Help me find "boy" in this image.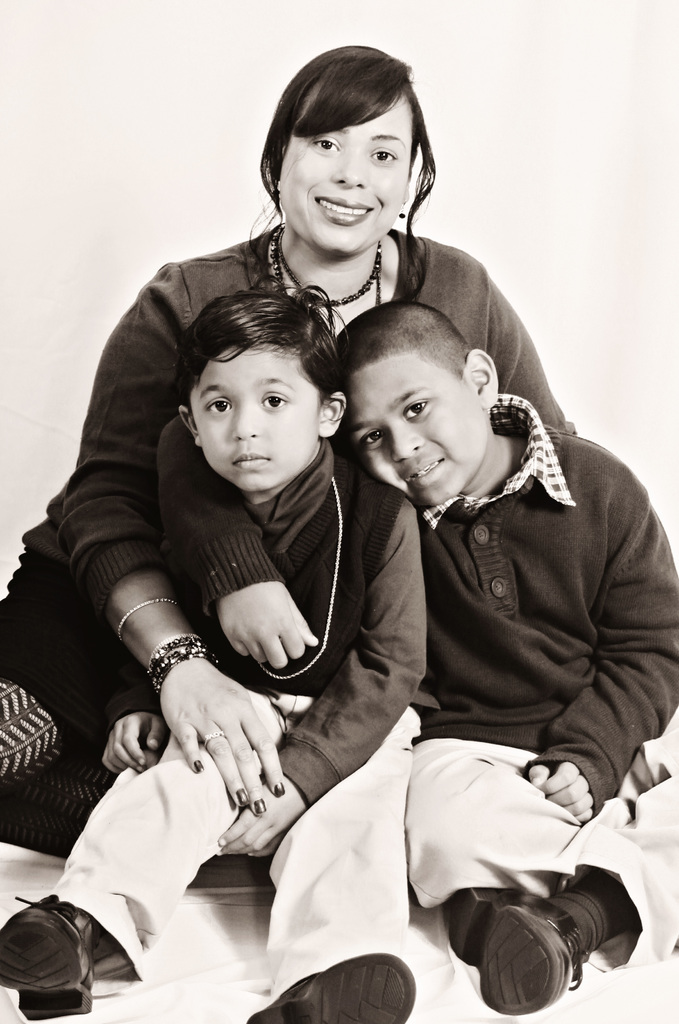
Found it: [0,294,434,1023].
